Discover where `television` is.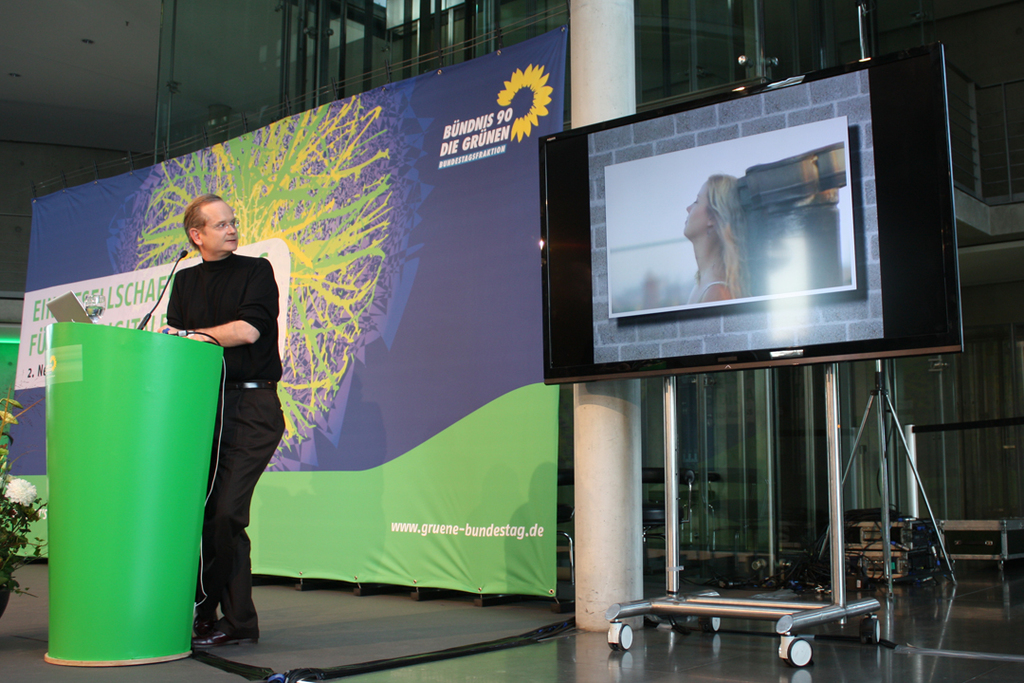
Discovered at [539, 44, 962, 383].
